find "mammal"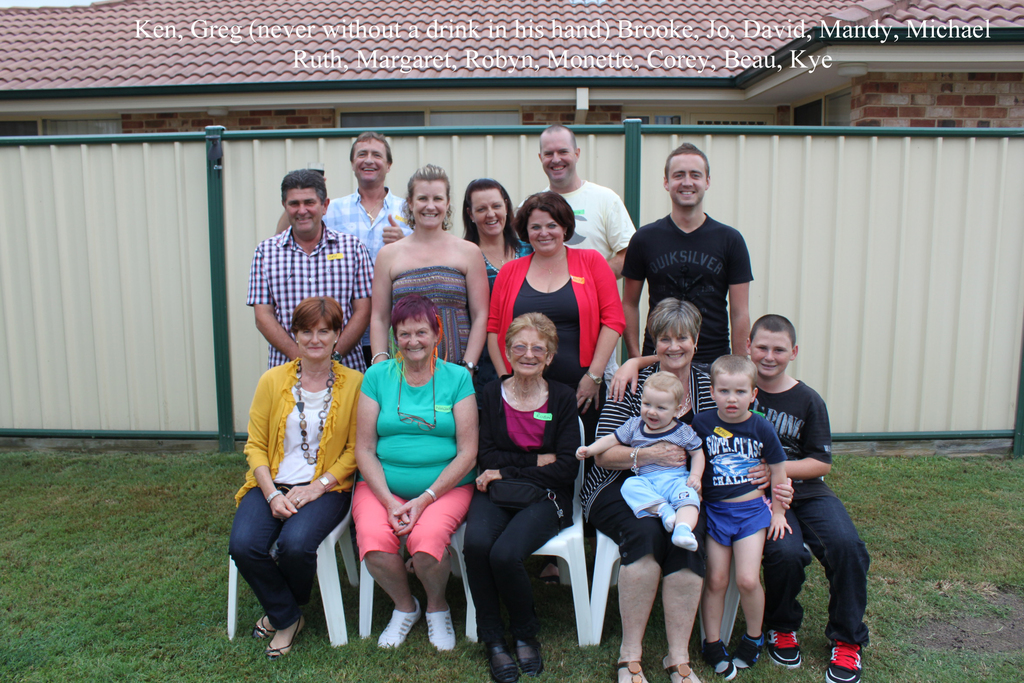
{"left": 743, "top": 315, "right": 868, "bottom": 682}
